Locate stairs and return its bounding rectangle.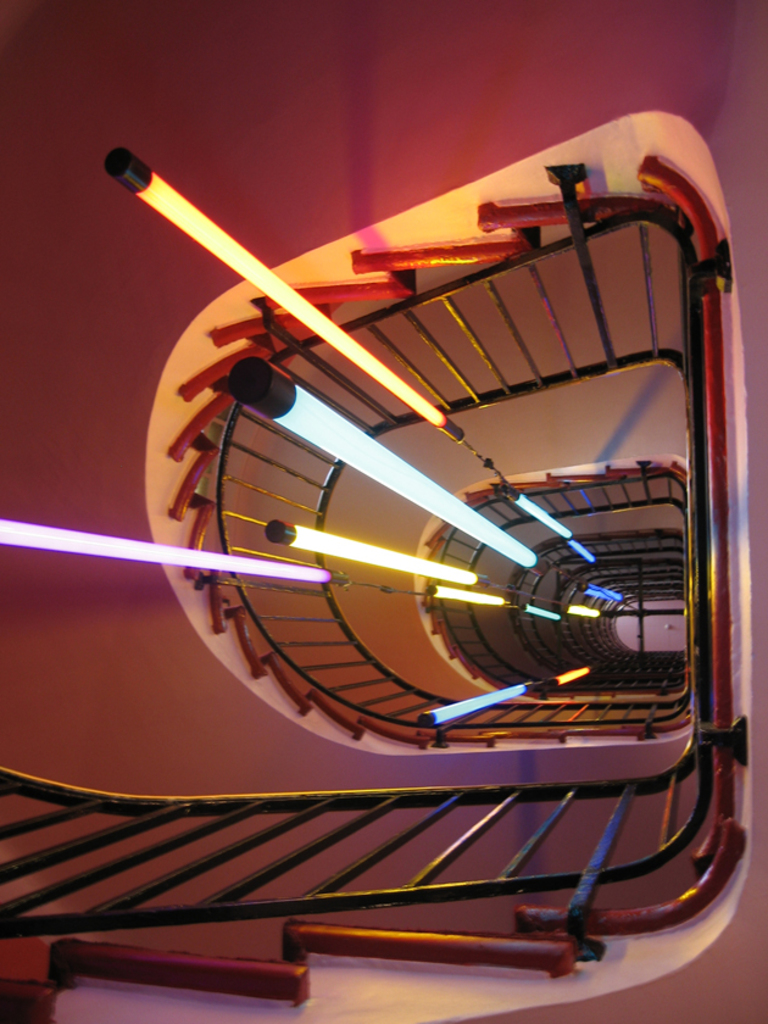
select_region(0, 148, 747, 1023).
